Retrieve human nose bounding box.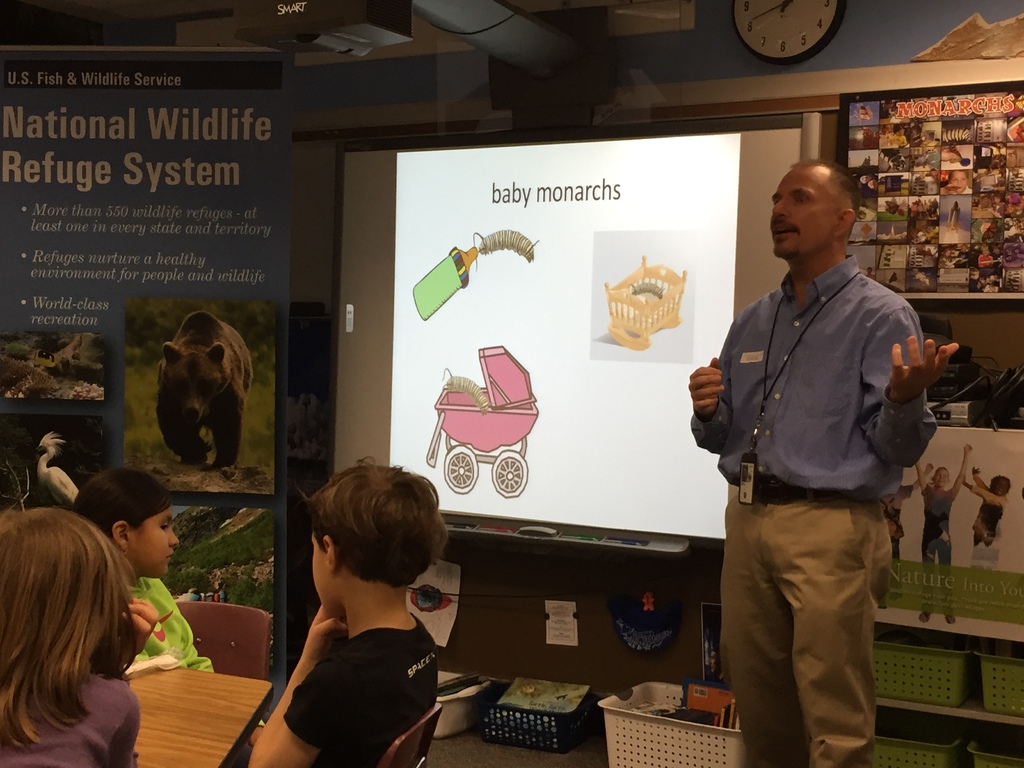
Bounding box: [left=770, top=196, right=791, bottom=214].
